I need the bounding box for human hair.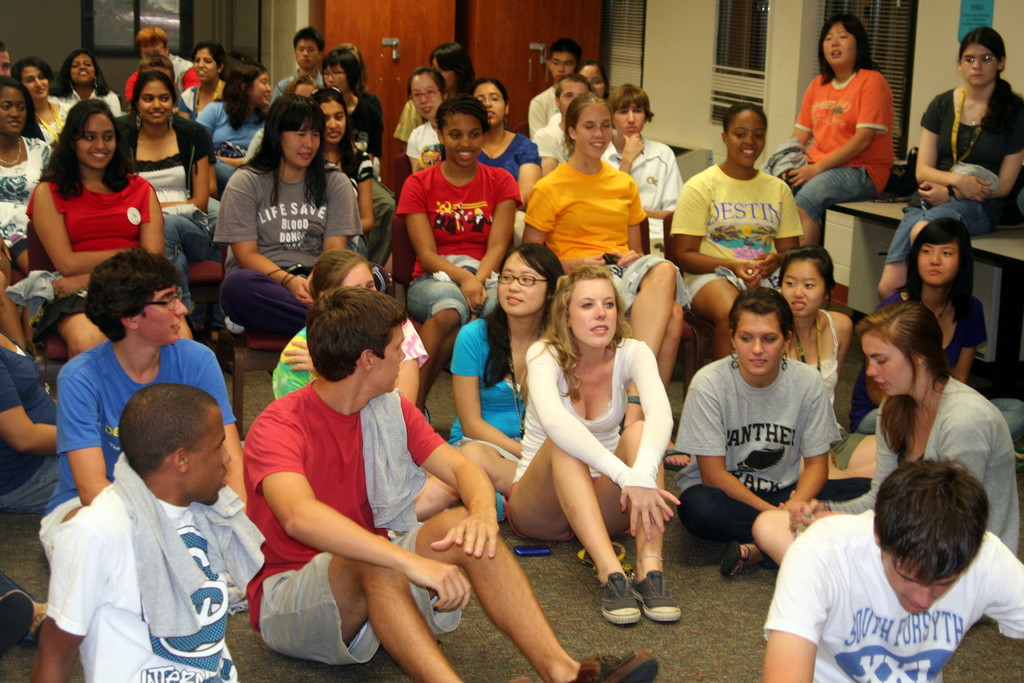
Here it is: l=719, t=101, r=772, b=131.
